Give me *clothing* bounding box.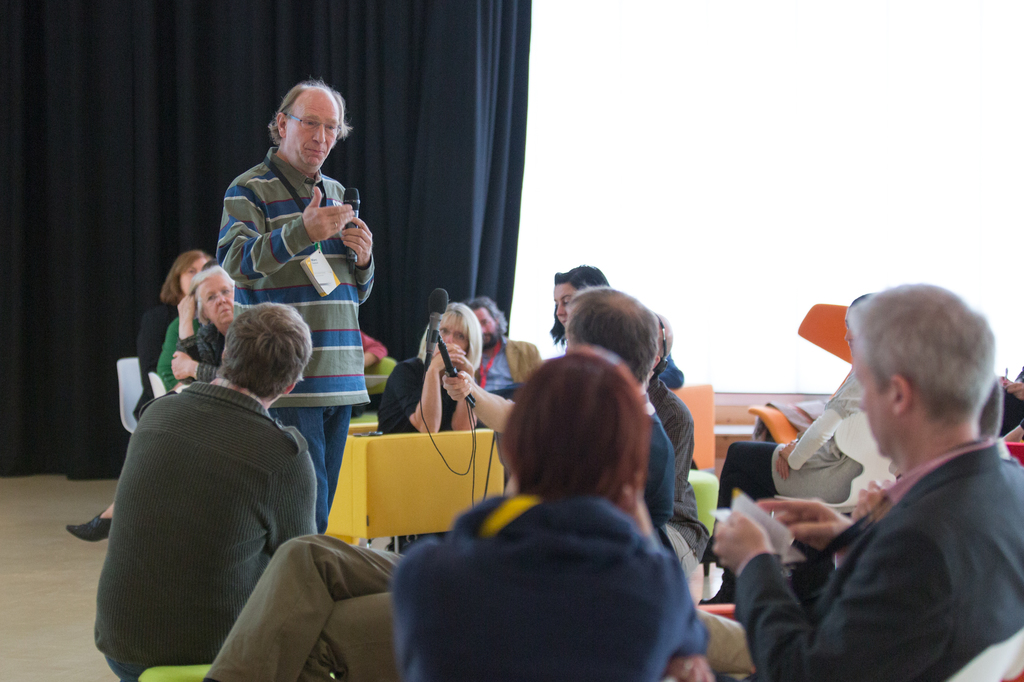
209, 146, 373, 534.
